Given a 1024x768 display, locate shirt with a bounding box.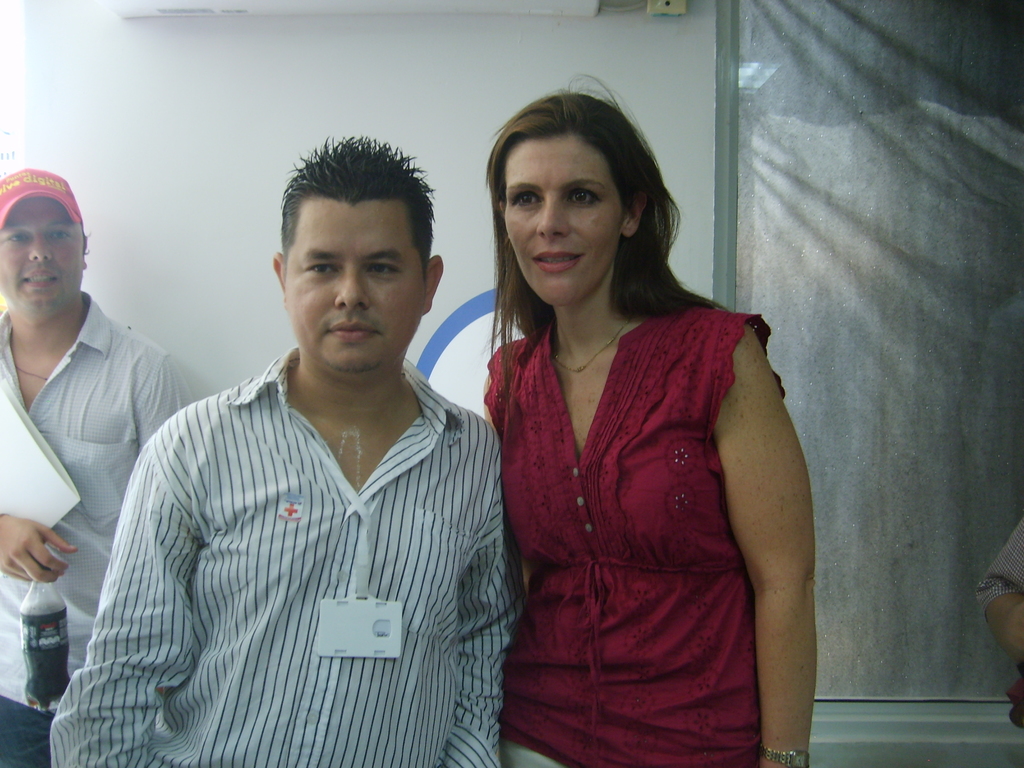
Located: {"x1": 43, "y1": 334, "x2": 518, "y2": 767}.
